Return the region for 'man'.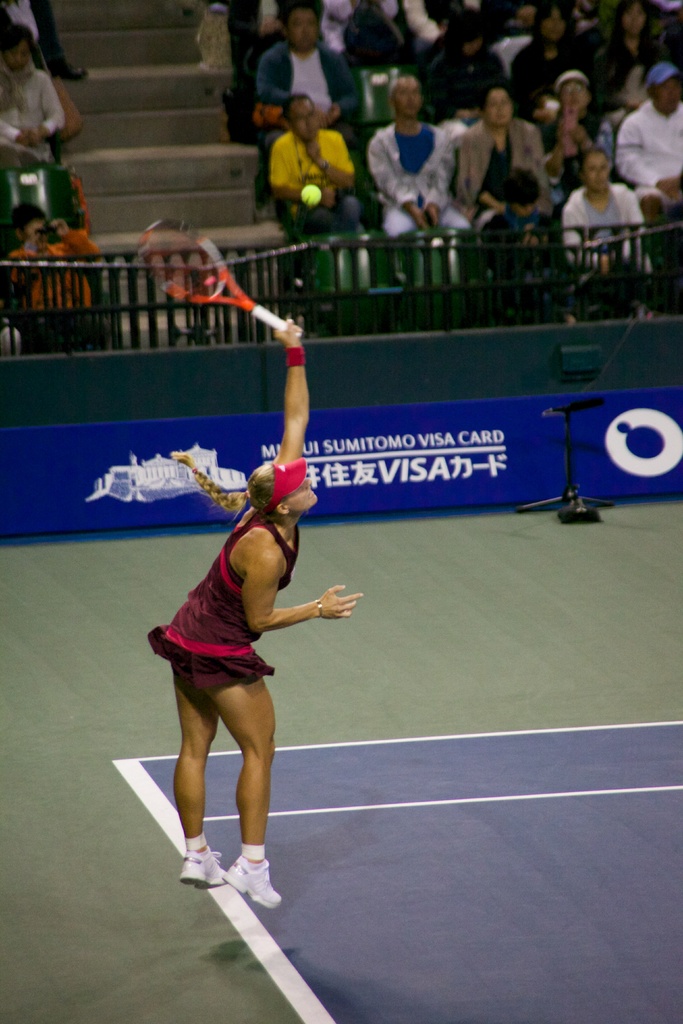
[247, 0, 361, 140].
